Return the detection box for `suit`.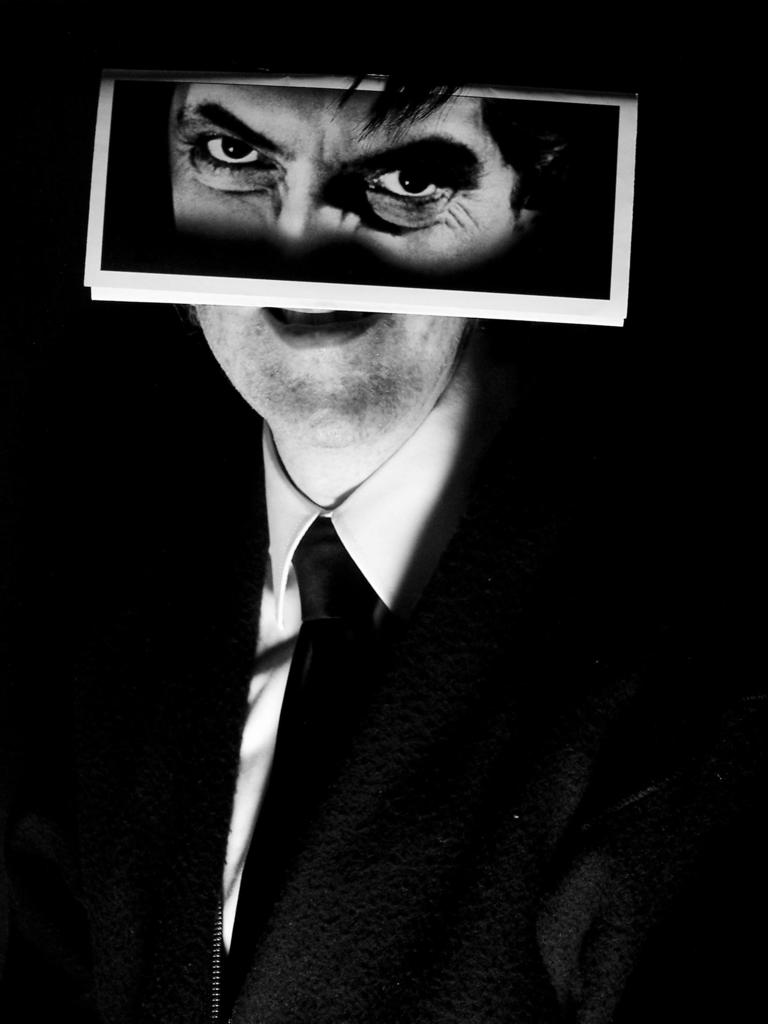
(left=0, top=352, right=767, bottom=1023).
